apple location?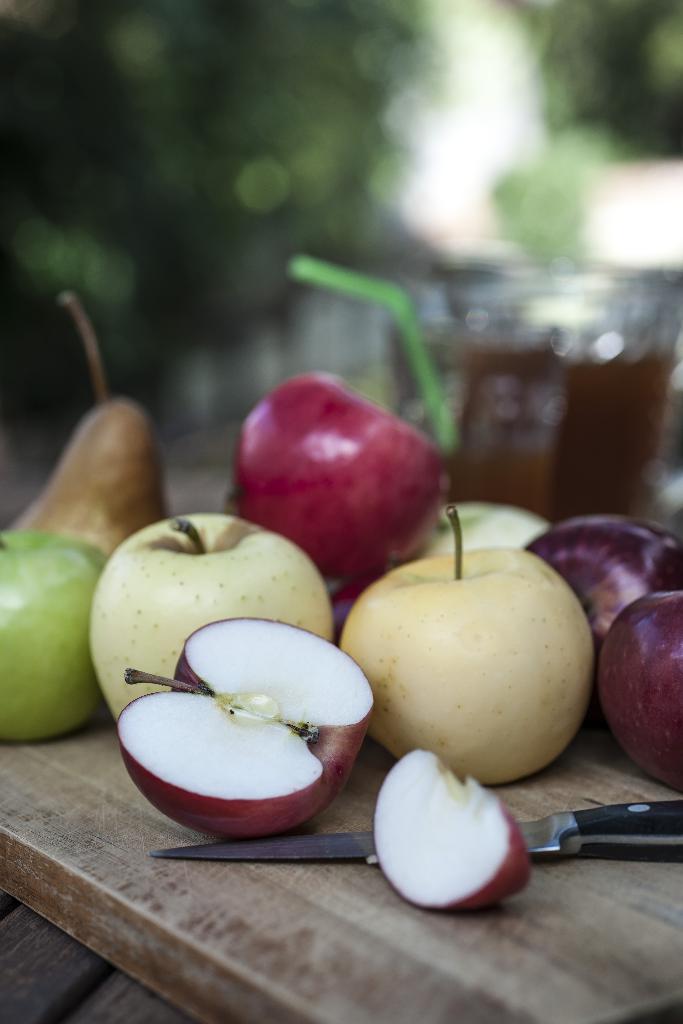
box=[114, 617, 380, 848]
